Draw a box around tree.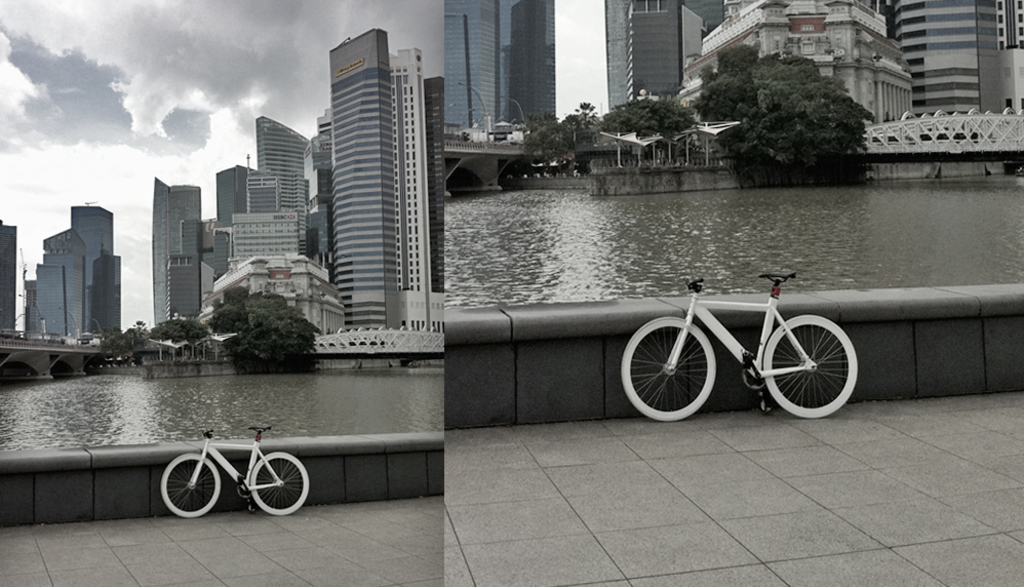
x1=755, y1=52, x2=819, y2=83.
